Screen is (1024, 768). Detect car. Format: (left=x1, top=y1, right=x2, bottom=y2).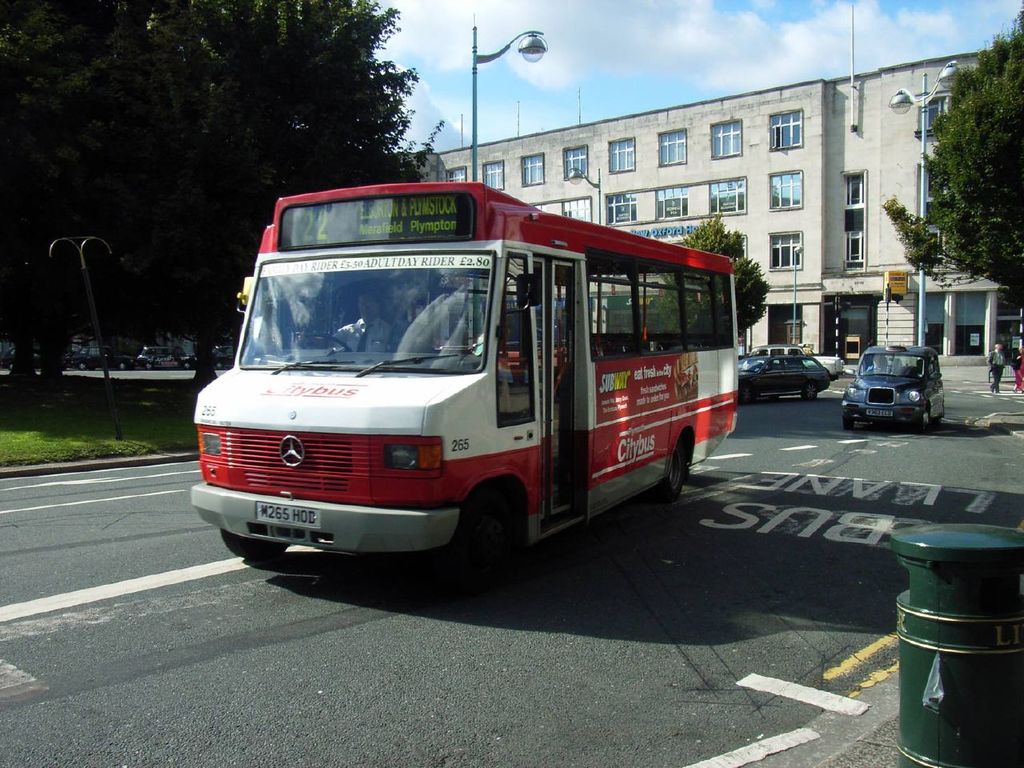
(left=842, top=342, right=942, bottom=433).
